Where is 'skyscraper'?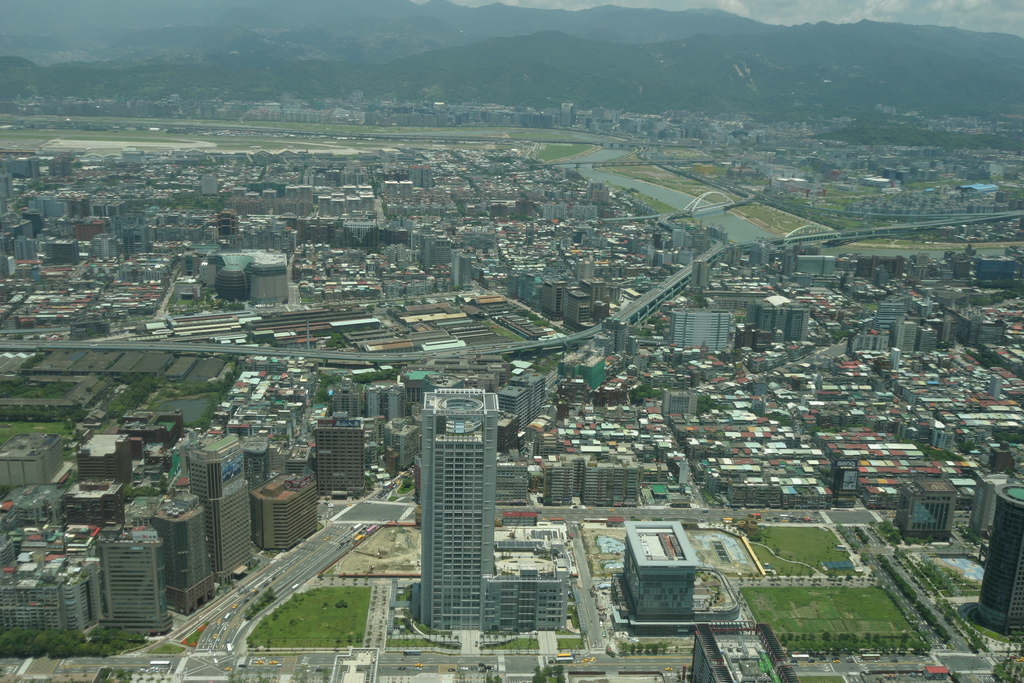
[x1=408, y1=368, x2=513, y2=643].
